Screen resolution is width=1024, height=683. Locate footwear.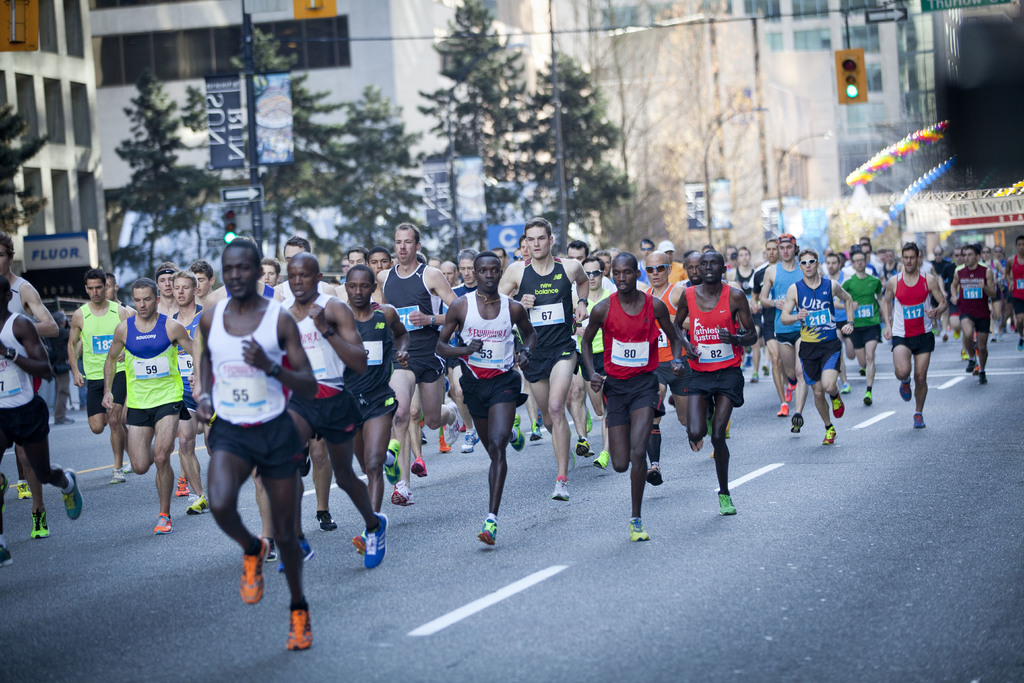
953,333,963,340.
